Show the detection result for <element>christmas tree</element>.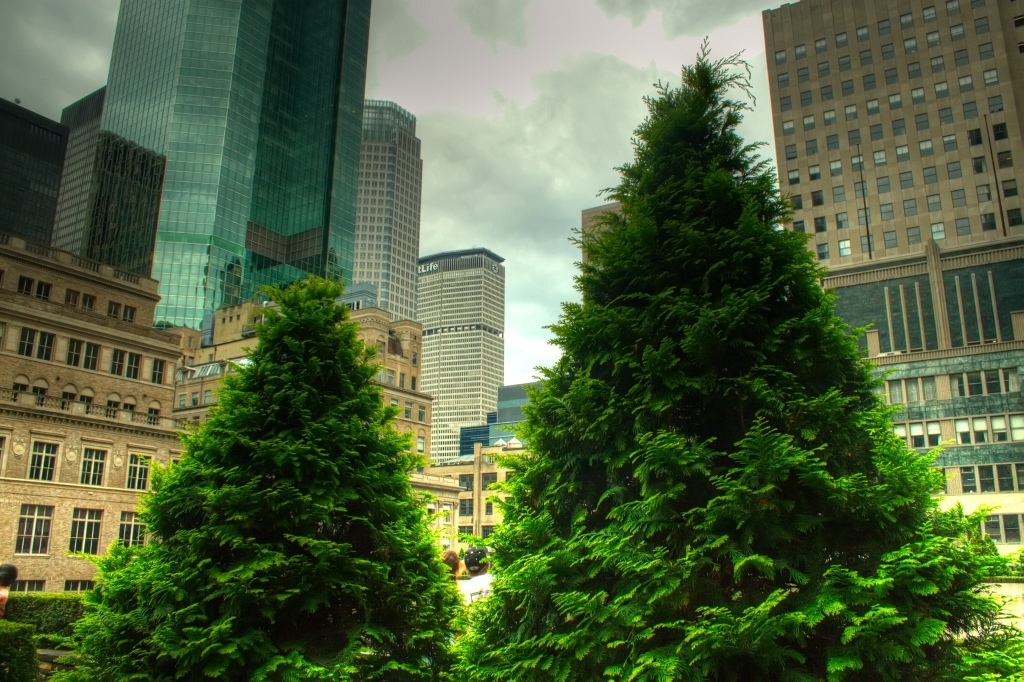
bbox=[52, 271, 486, 681].
